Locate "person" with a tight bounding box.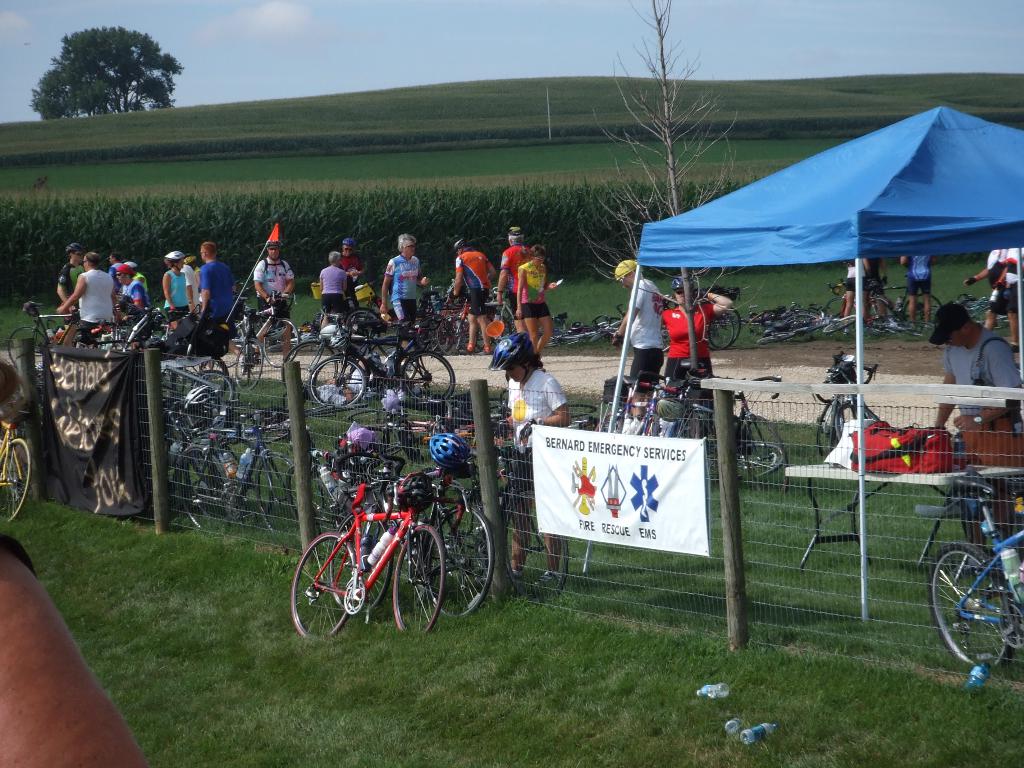
crop(317, 290, 355, 330).
